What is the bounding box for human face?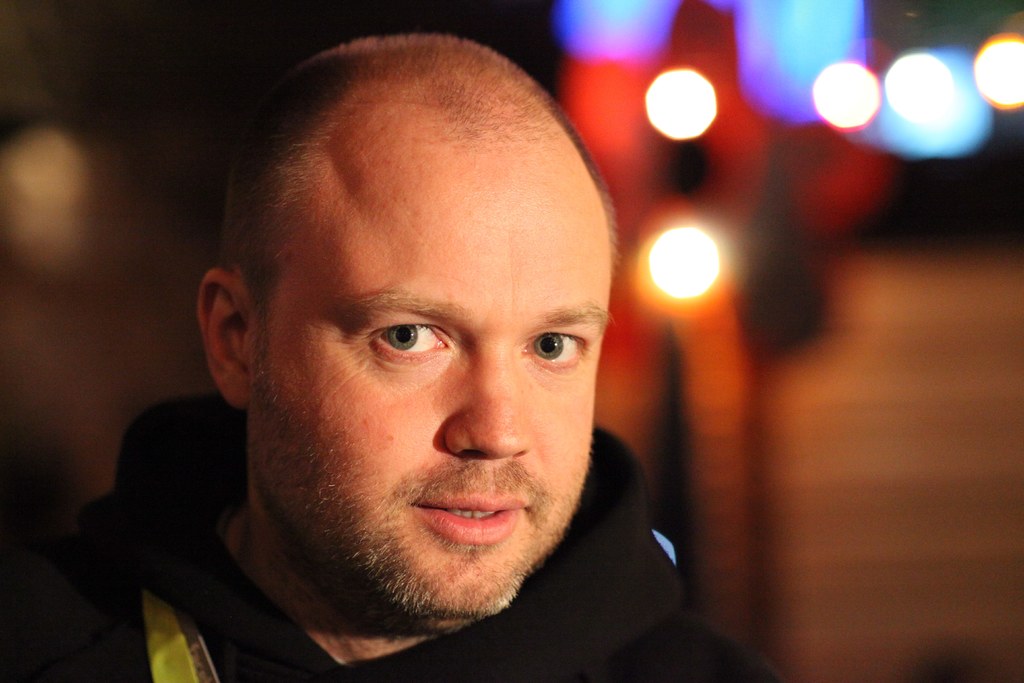
bbox=[253, 163, 611, 611].
